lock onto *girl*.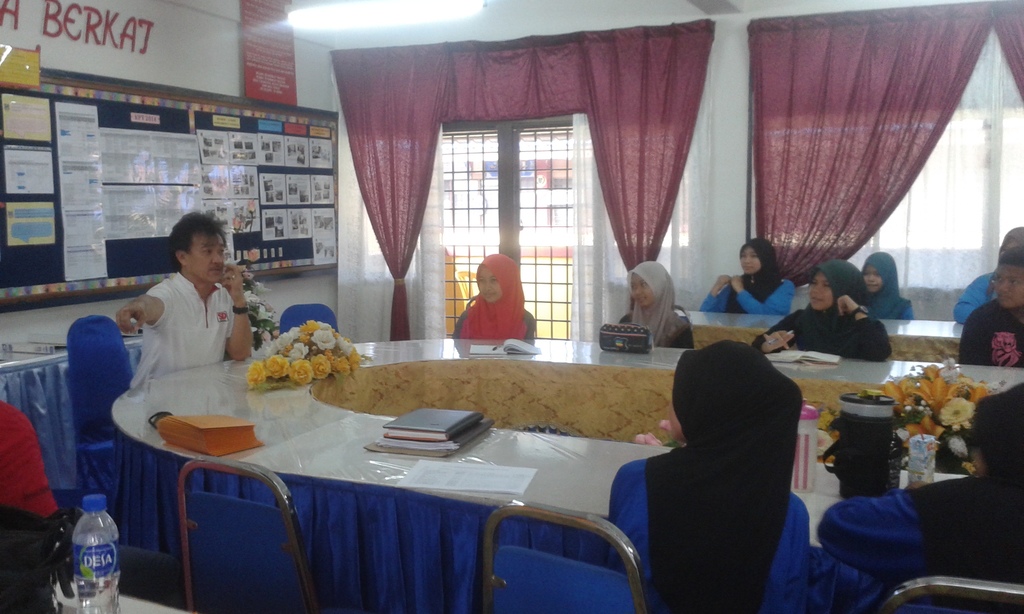
Locked: bbox=(860, 252, 911, 317).
